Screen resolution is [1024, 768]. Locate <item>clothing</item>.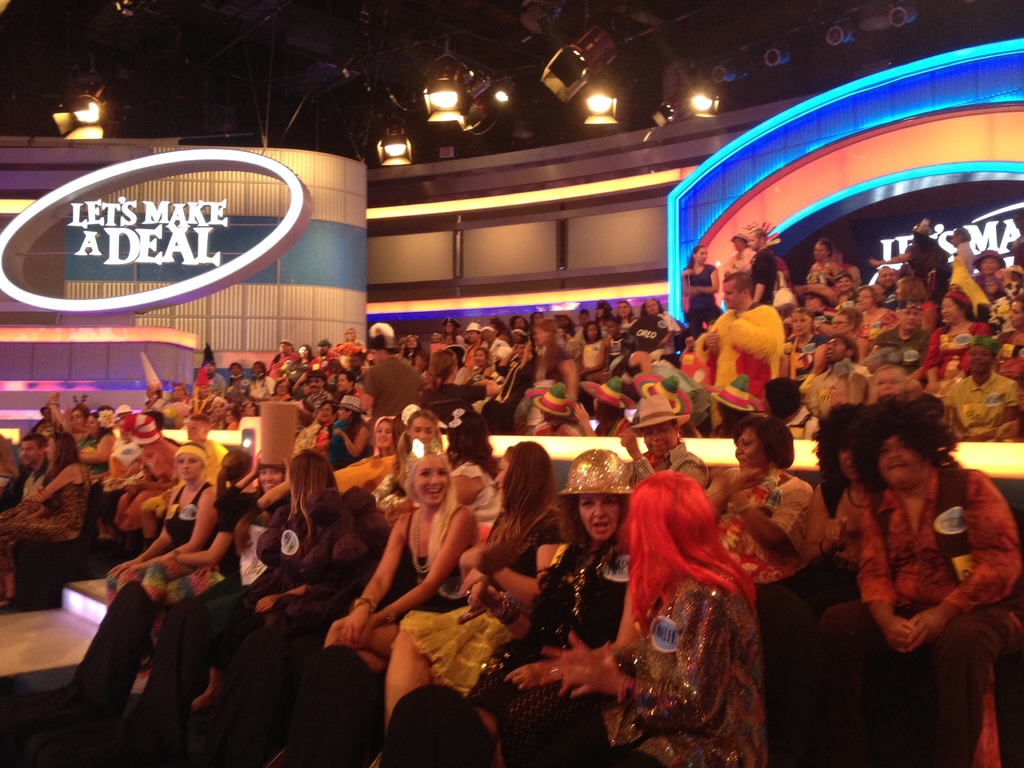
<region>582, 344, 605, 365</region>.
